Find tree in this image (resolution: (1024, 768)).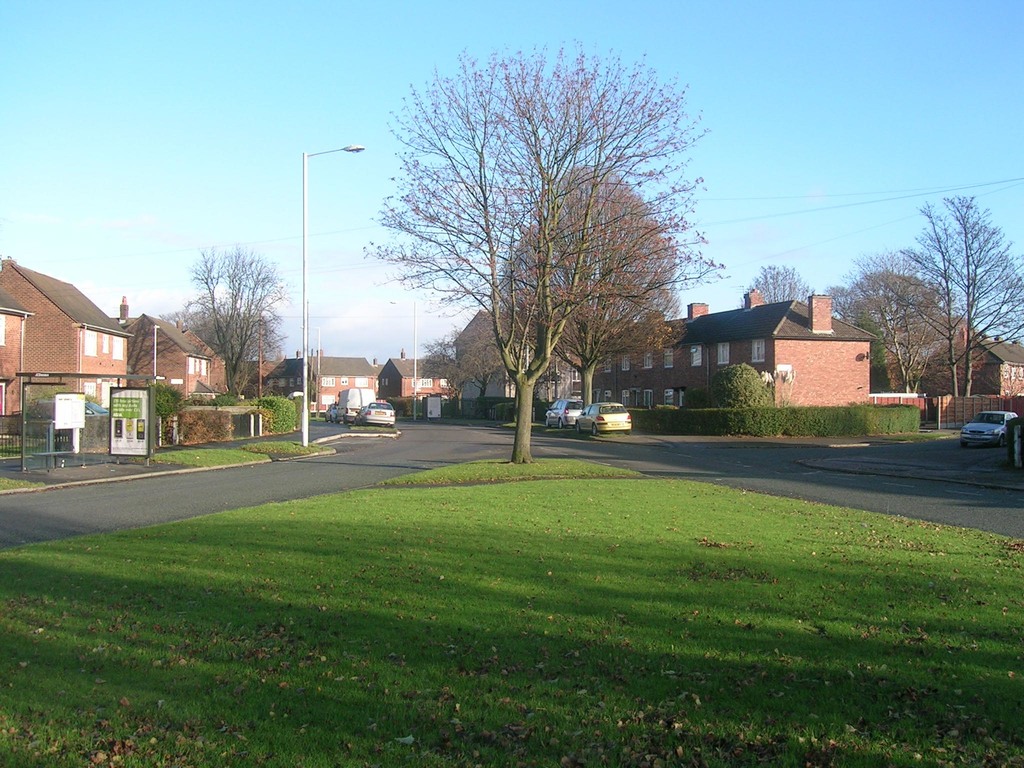
495, 163, 682, 406.
